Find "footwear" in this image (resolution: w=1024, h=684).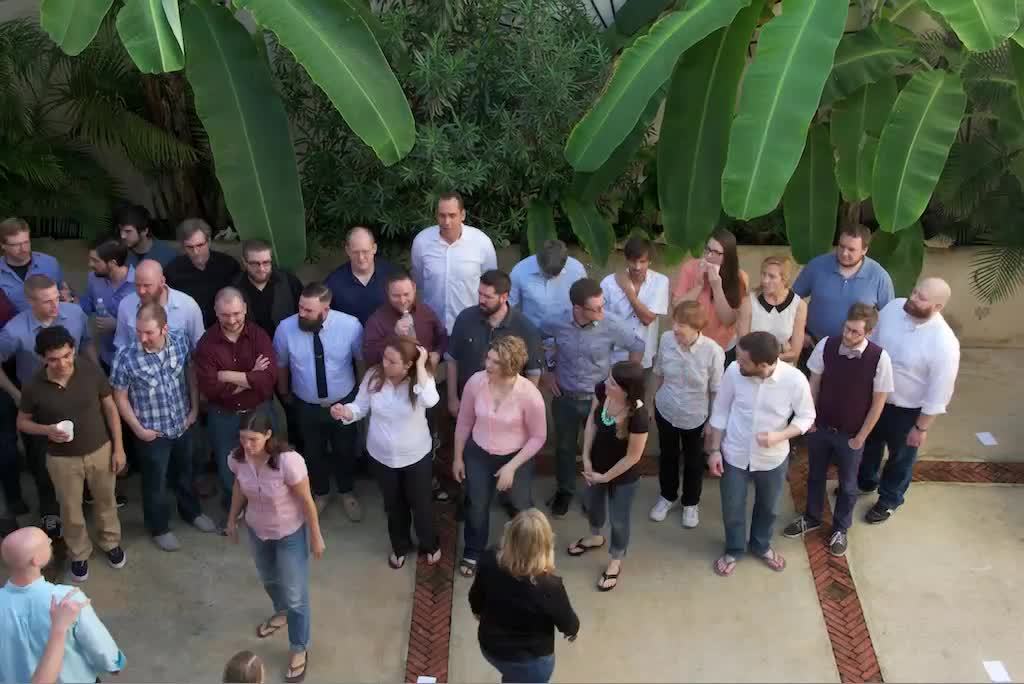
[310,488,332,516].
